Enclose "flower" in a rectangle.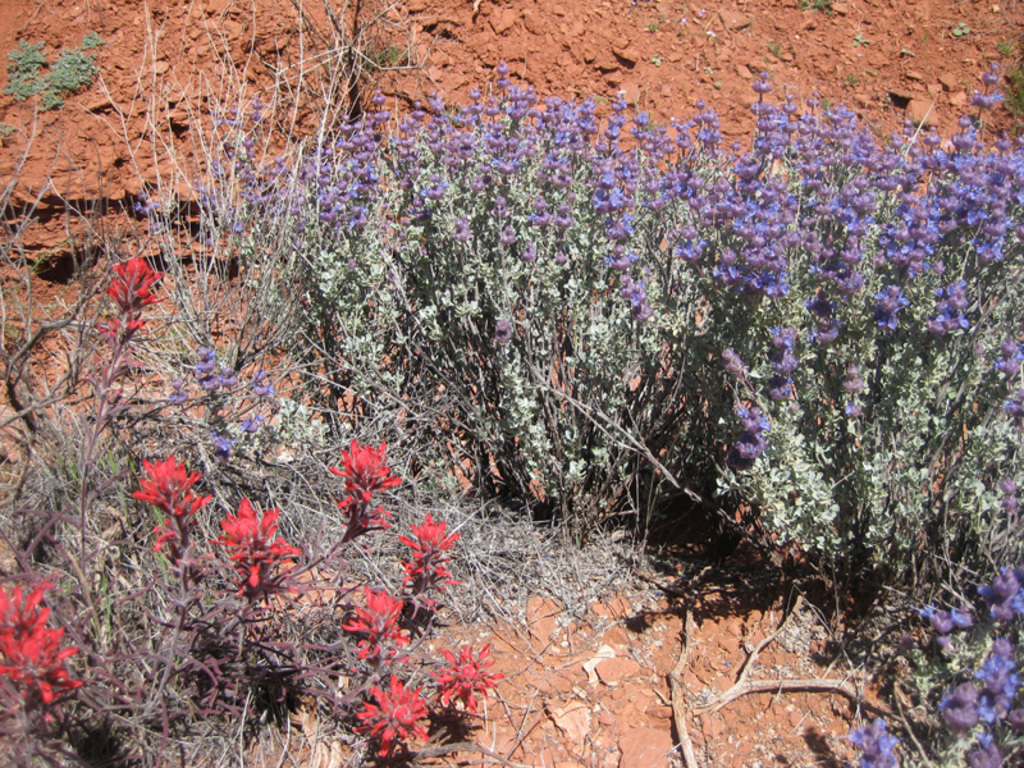
338/589/411/662.
